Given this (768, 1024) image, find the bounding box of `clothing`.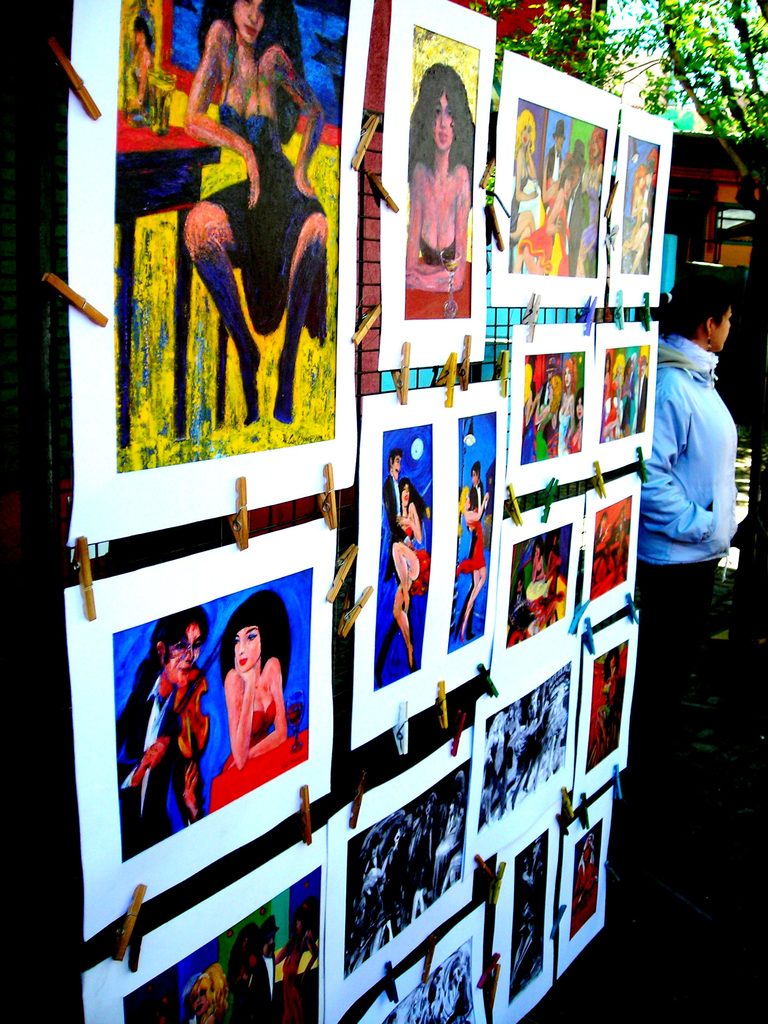
left=111, top=679, right=200, bottom=858.
